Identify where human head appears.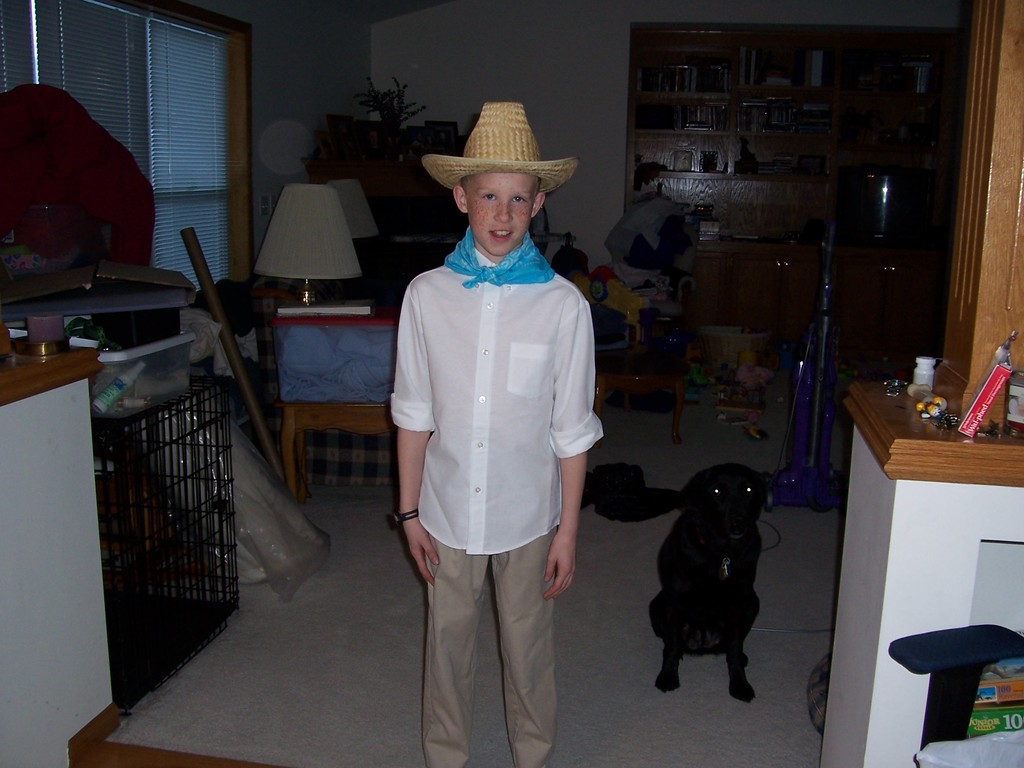
Appears at 422/106/578/254.
